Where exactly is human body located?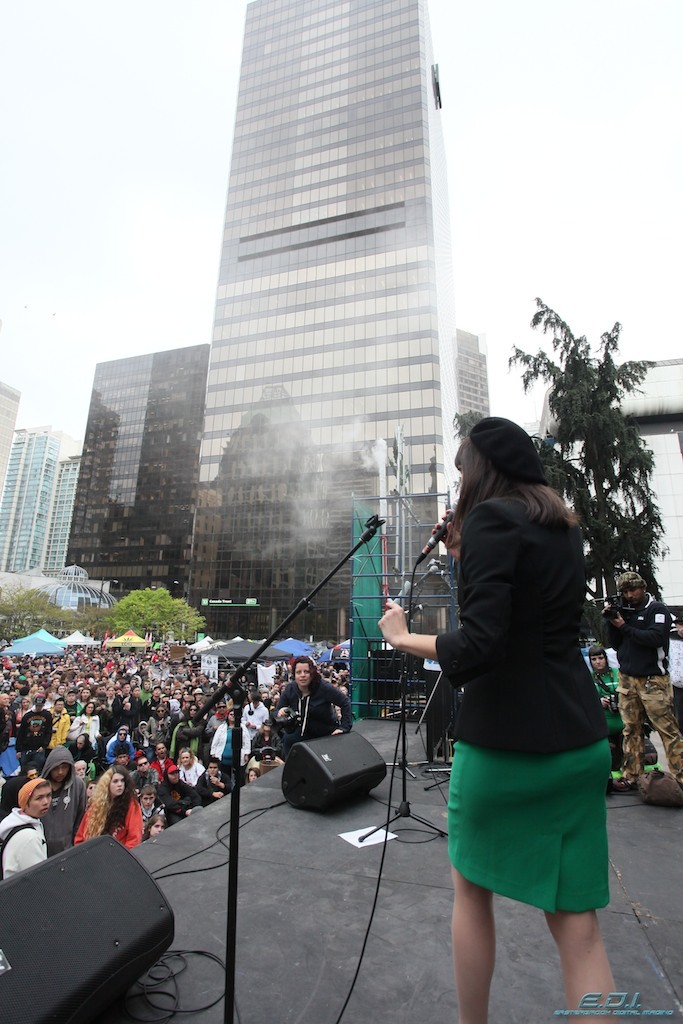
Its bounding box is 47:700:68:748.
